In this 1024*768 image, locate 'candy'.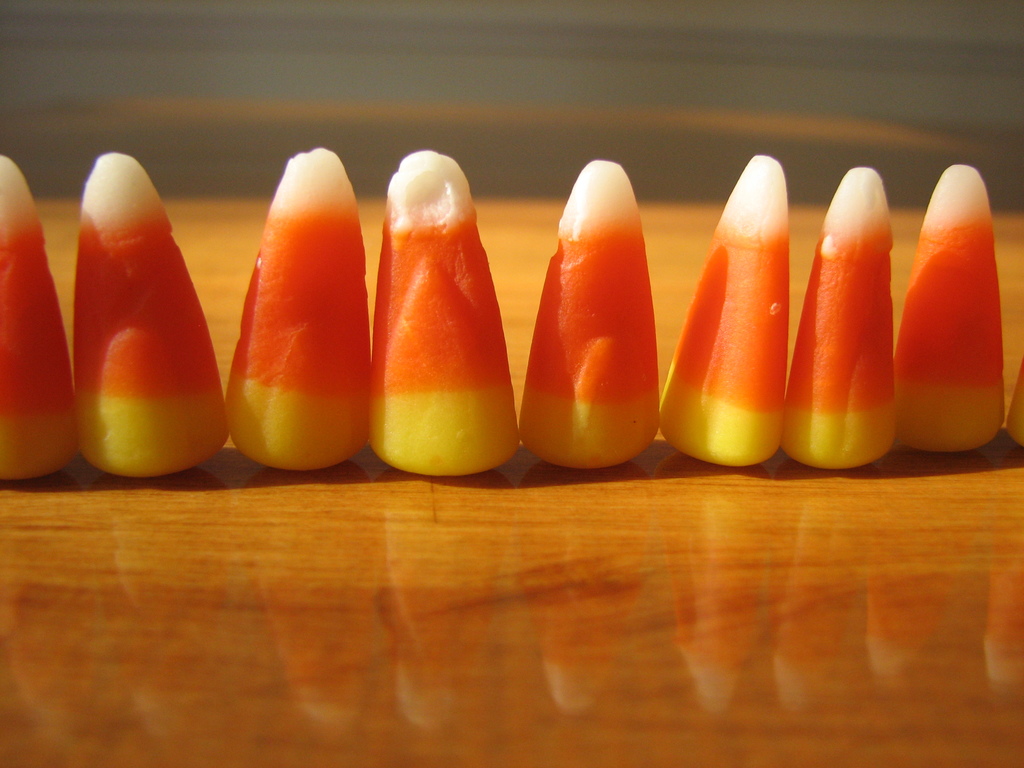
Bounding box: 362/145/506/474.
